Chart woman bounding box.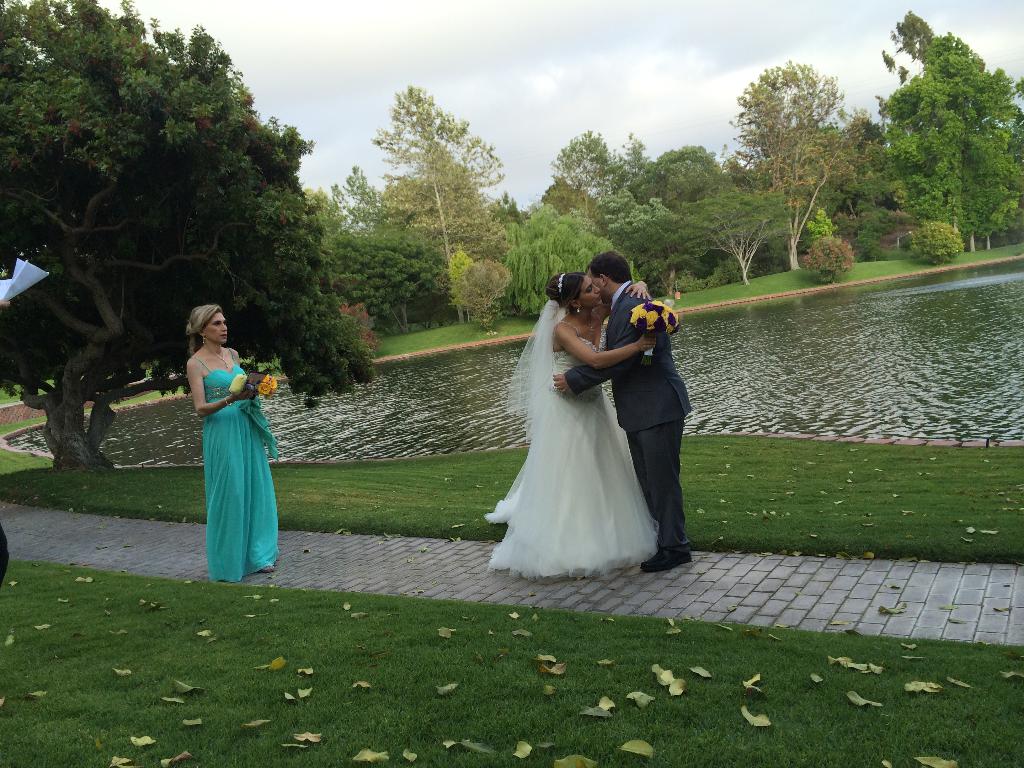
Charted: {"left": 181, "top": 303, "right": 282, "bottom": 584}.
